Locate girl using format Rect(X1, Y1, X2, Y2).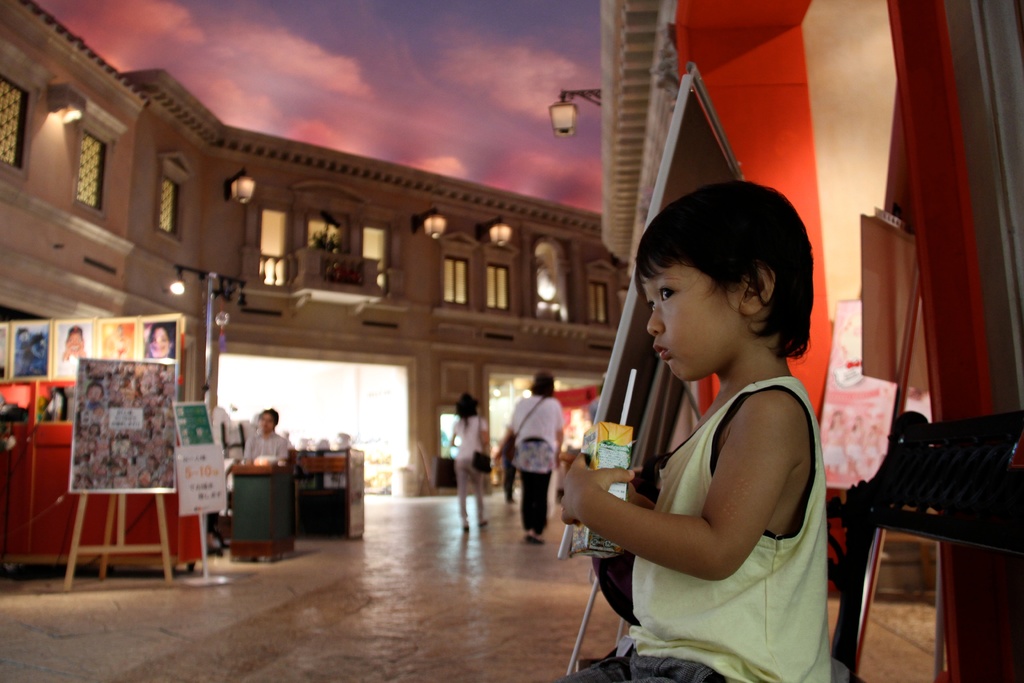
Rect(143, 321, 175, 365).
